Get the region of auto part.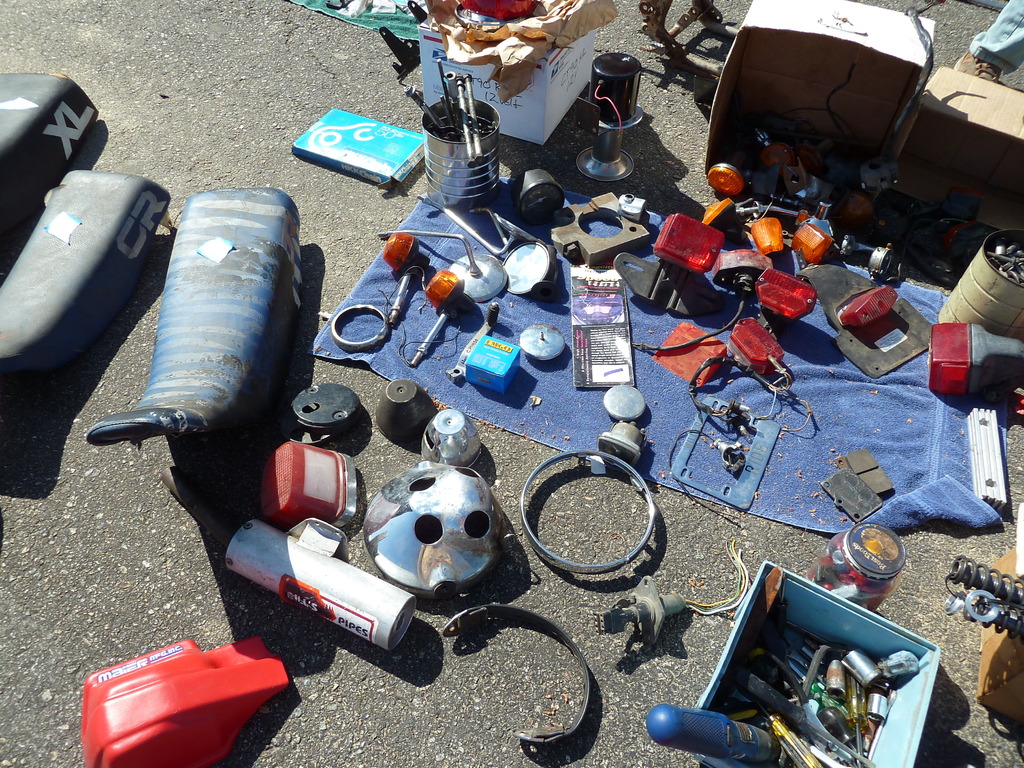
<box>668,399,786,511</box>.
